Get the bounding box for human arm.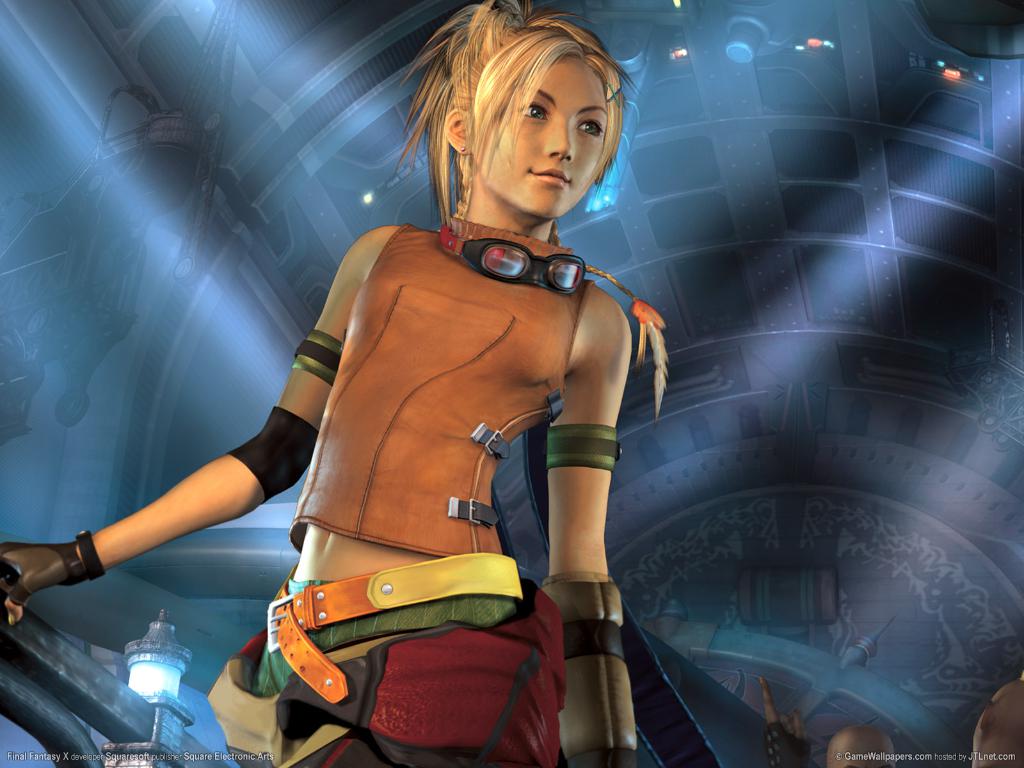
crop(527, 294, 628, 674).
